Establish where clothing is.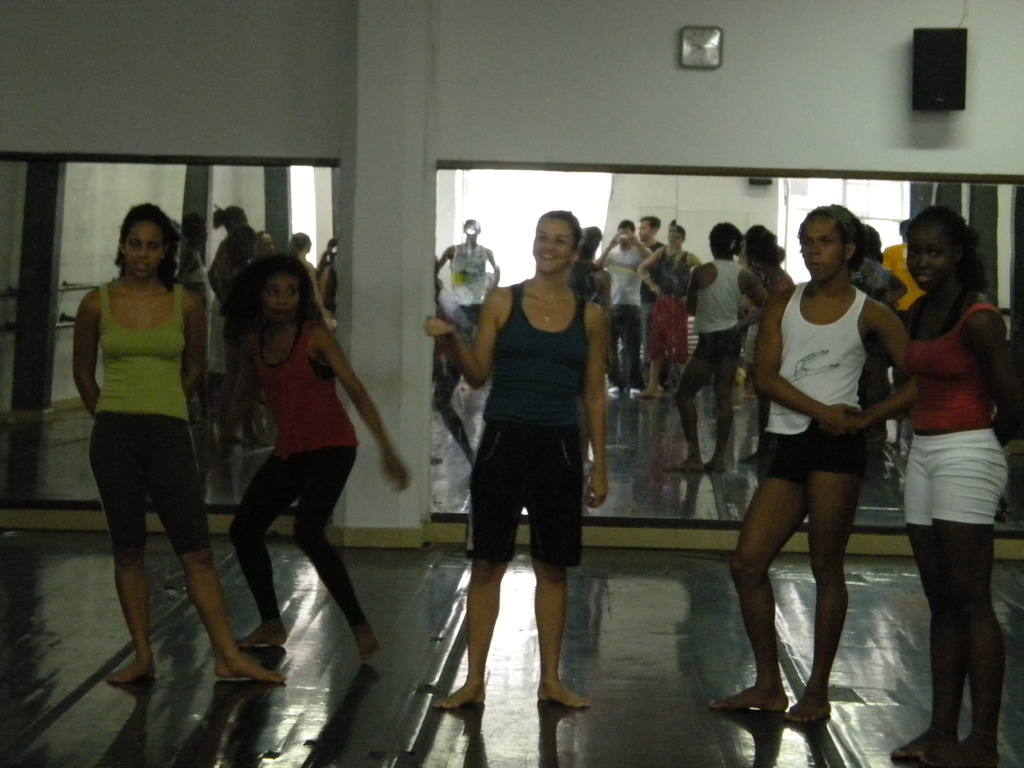
Established at [595, 240, 657, 370].
